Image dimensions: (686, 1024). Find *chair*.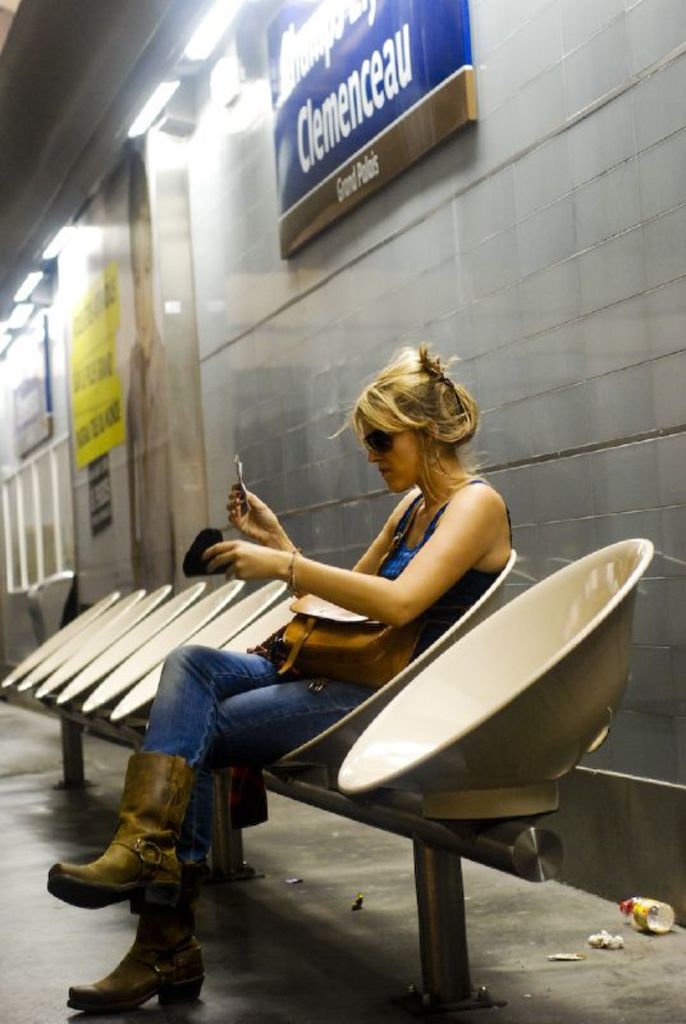
<bbox>109, 576, 288, 730</bbox>.
